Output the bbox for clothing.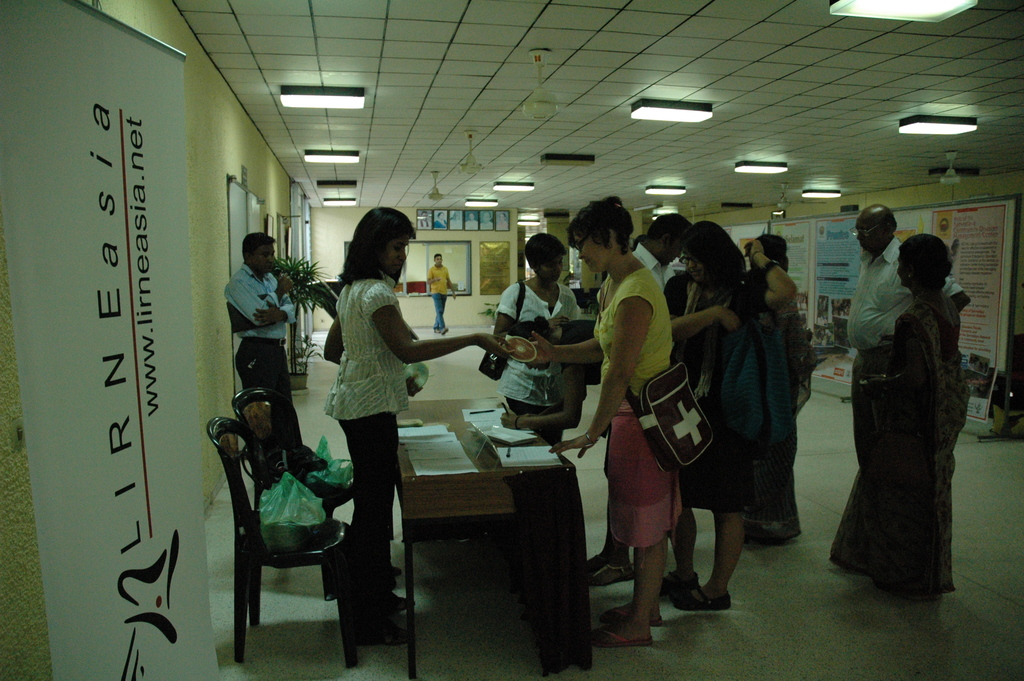
(left=497, top=278, right=585, bottom=455).
